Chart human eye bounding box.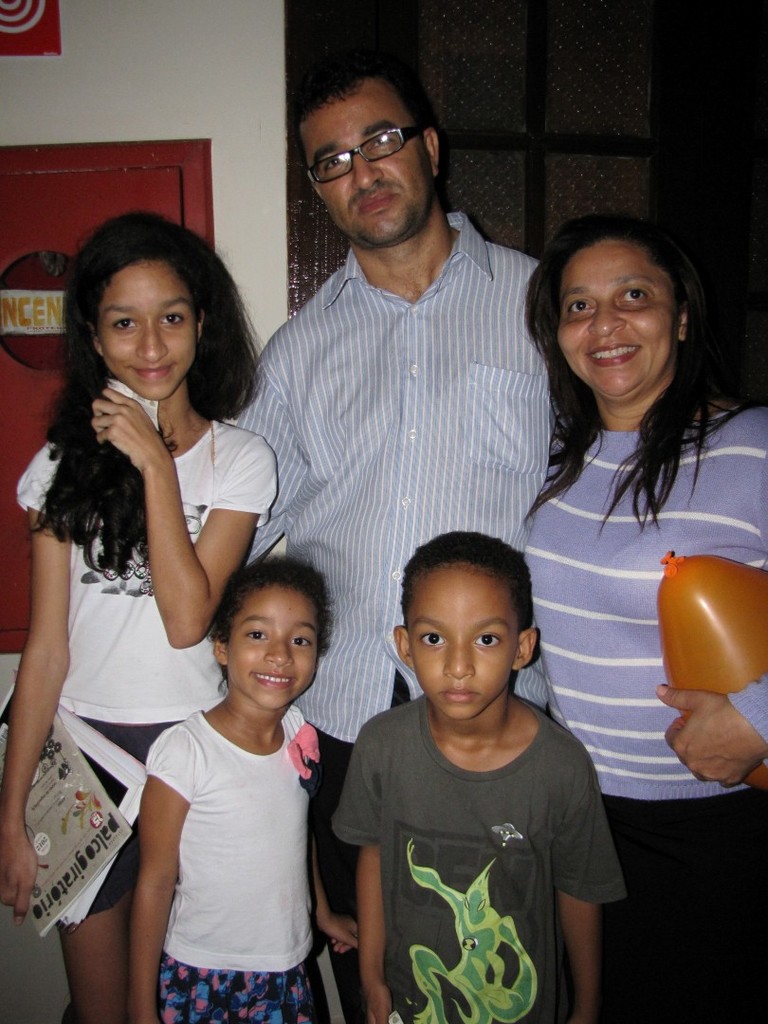
Charted: [left=566, top=297, right=597, bottom=316].
